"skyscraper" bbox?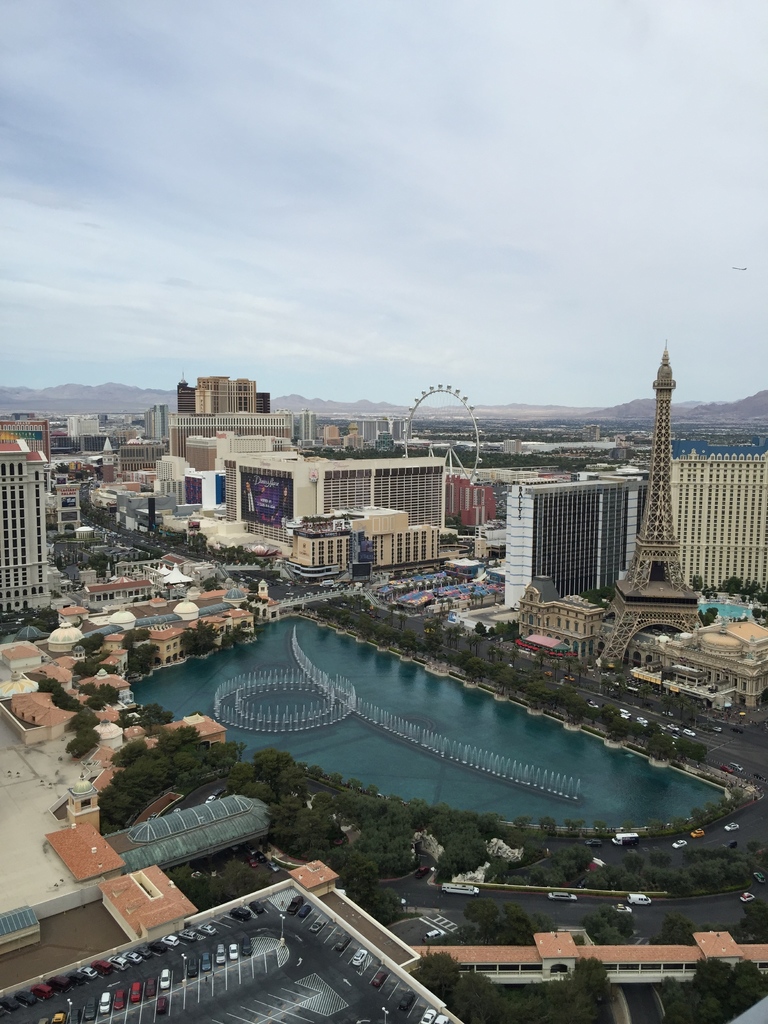
{"left": 255, "top": 390, "right": 271, "bottom": 413}
